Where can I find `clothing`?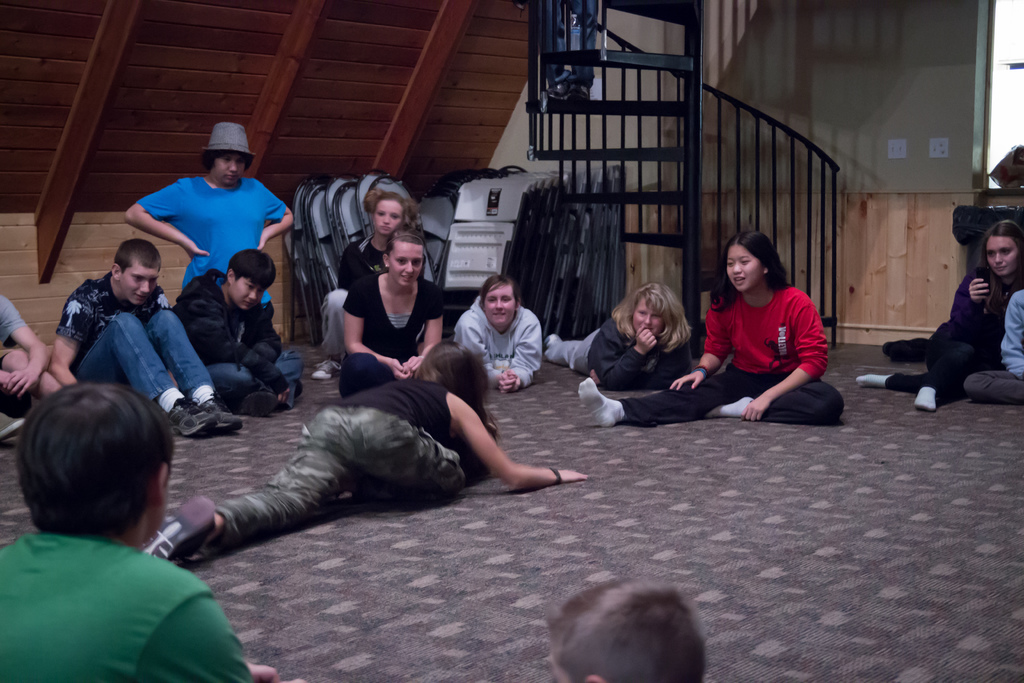
You can find it at l=324, t=231, r=431, b=357.
